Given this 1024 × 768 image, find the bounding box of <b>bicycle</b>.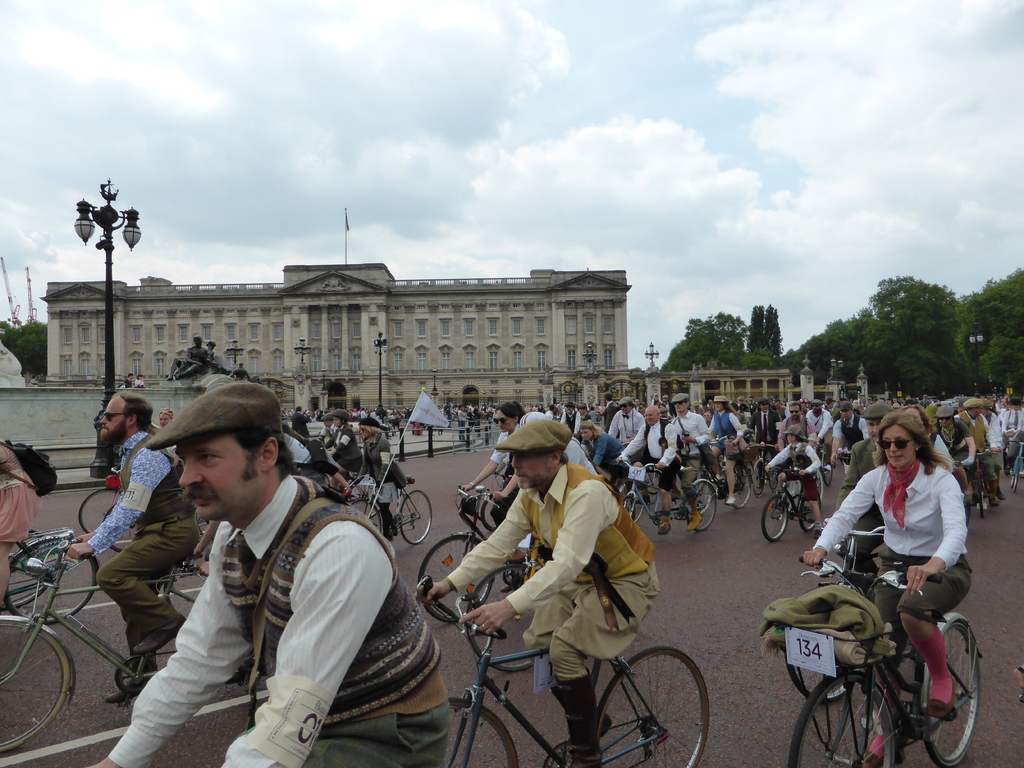
[760,554,988,767].
